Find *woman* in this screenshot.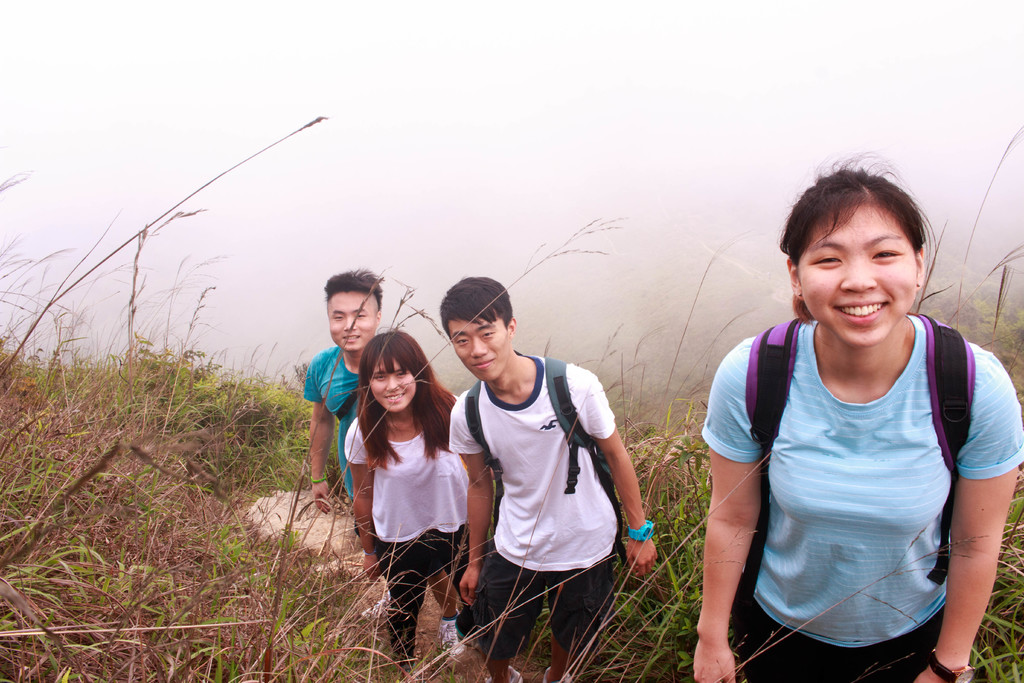
The bounding box for *woman* is Rect(340, 338, 472, 682).
